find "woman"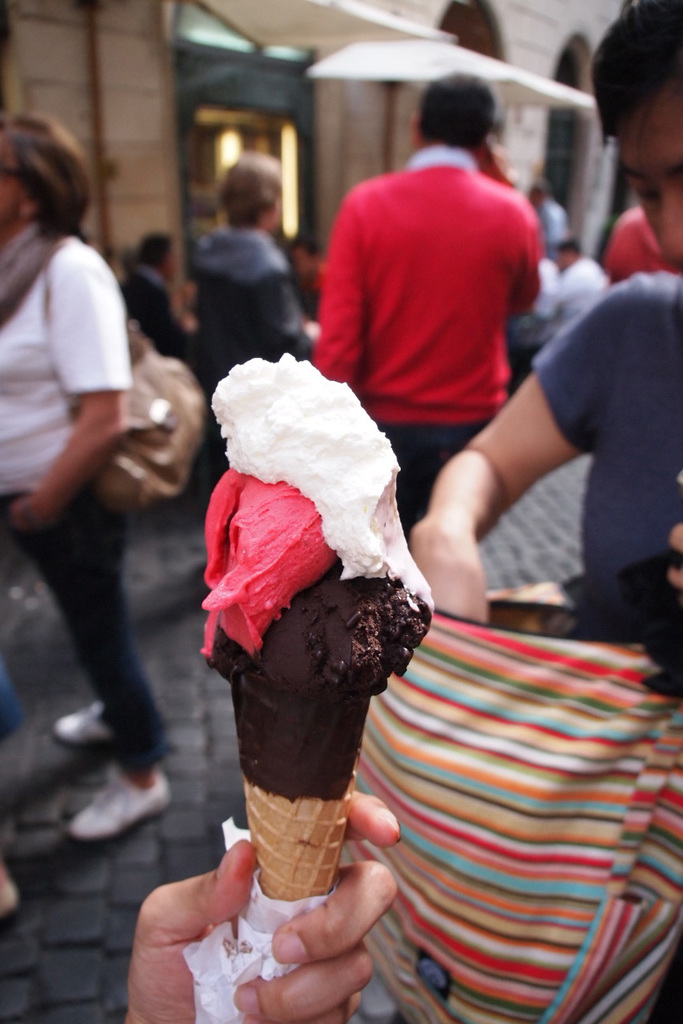
[203, 149, 319, 429]
